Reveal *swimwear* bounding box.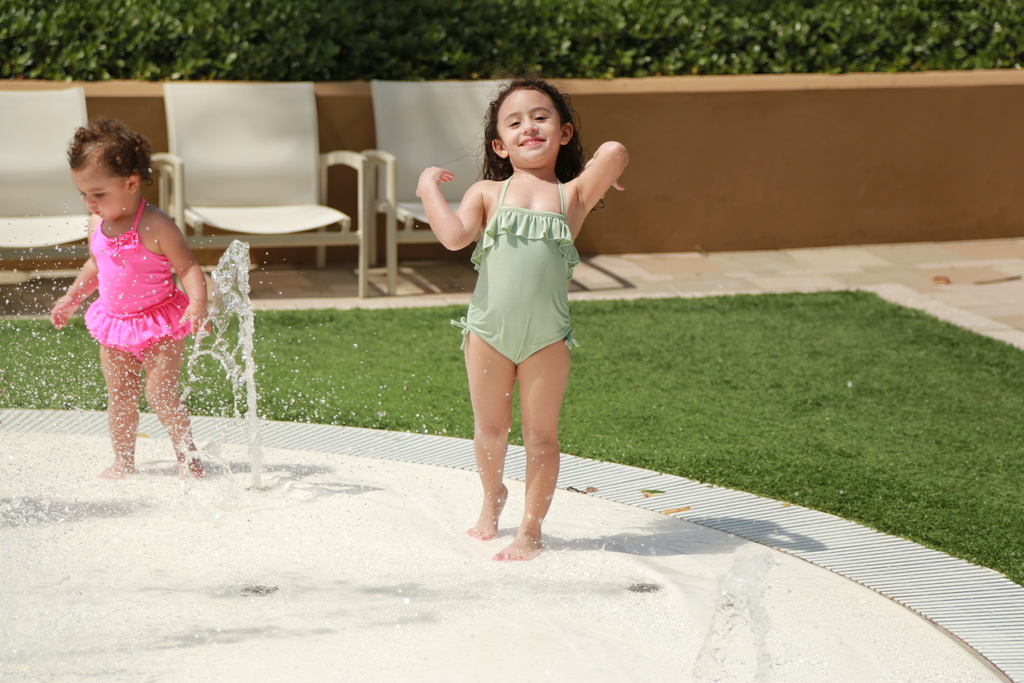
Revealed: 445 169 587 368.
